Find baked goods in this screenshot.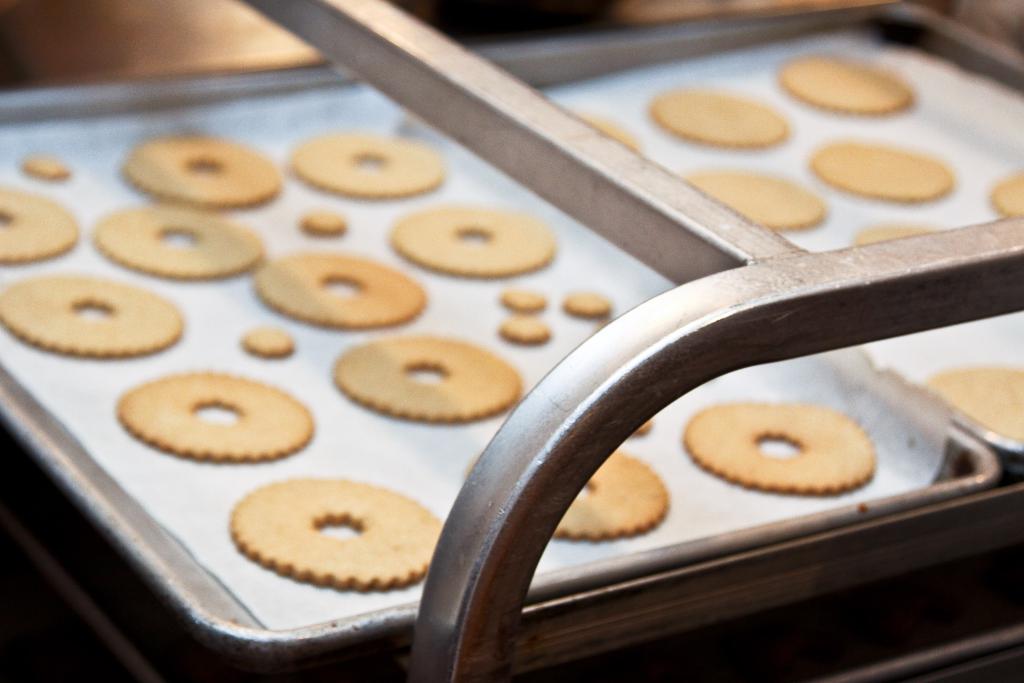
The bounding box for baked goods is <box>118,363,312,465</box>.
